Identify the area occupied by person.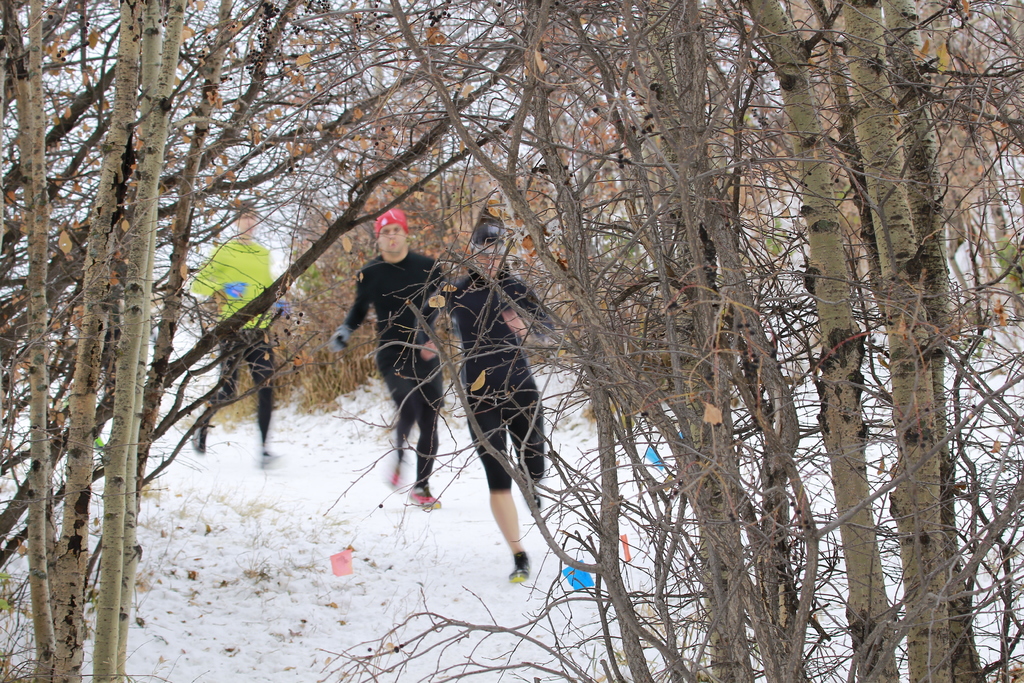
Area: box=[321, 201, 448, 507].
